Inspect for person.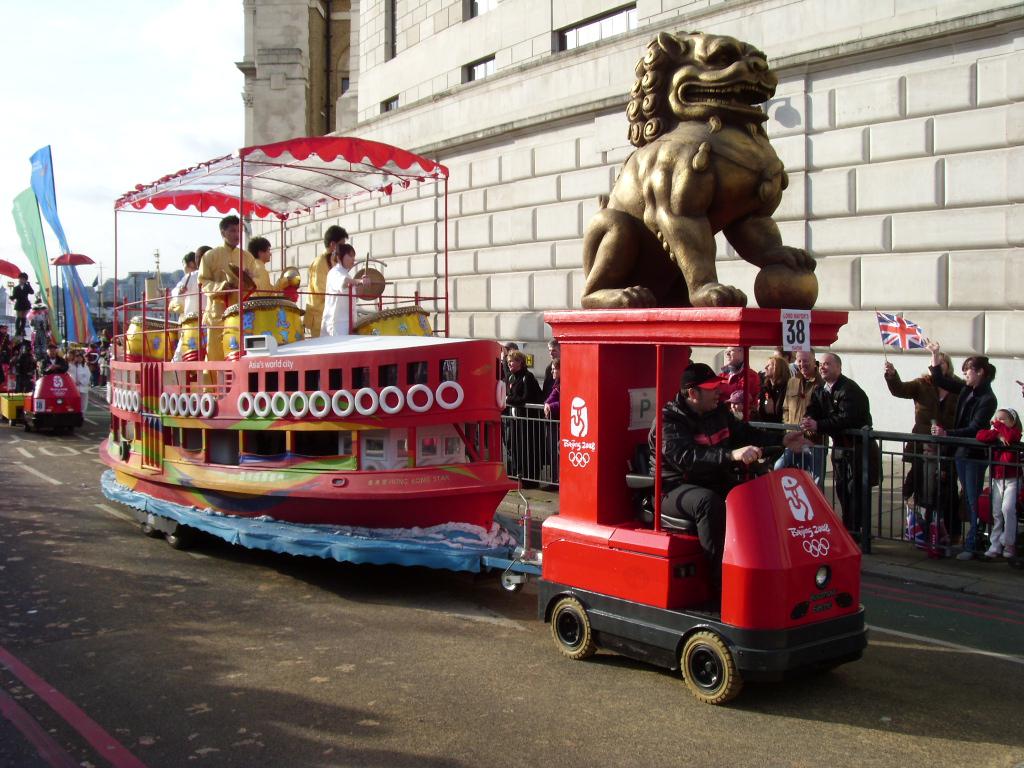
Inspection: (left=927, top=337, right=999, bottom=559).
